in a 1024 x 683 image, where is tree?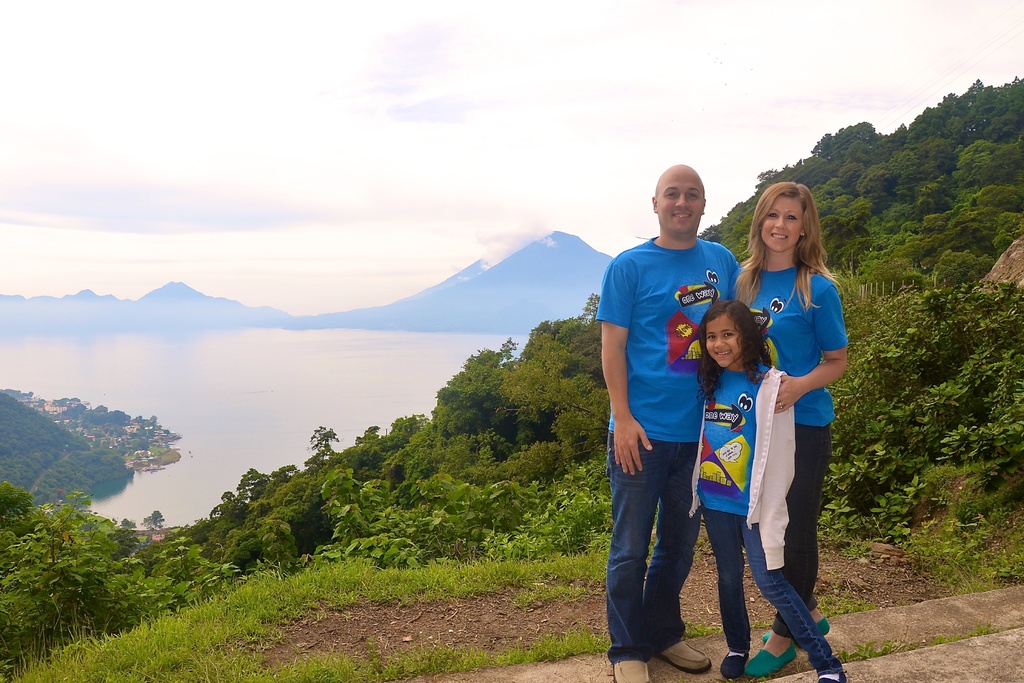
[x1=492, y1=330, x2=618, y2=470].
